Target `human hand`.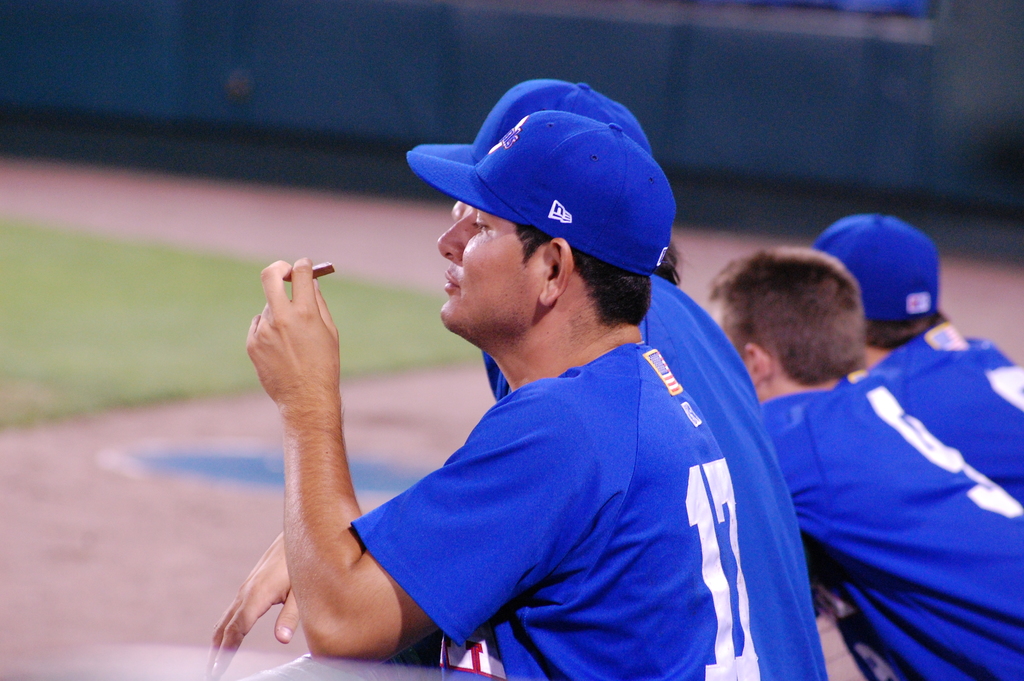
Target region: (left=243, top=258, right=349, bottom=449).
